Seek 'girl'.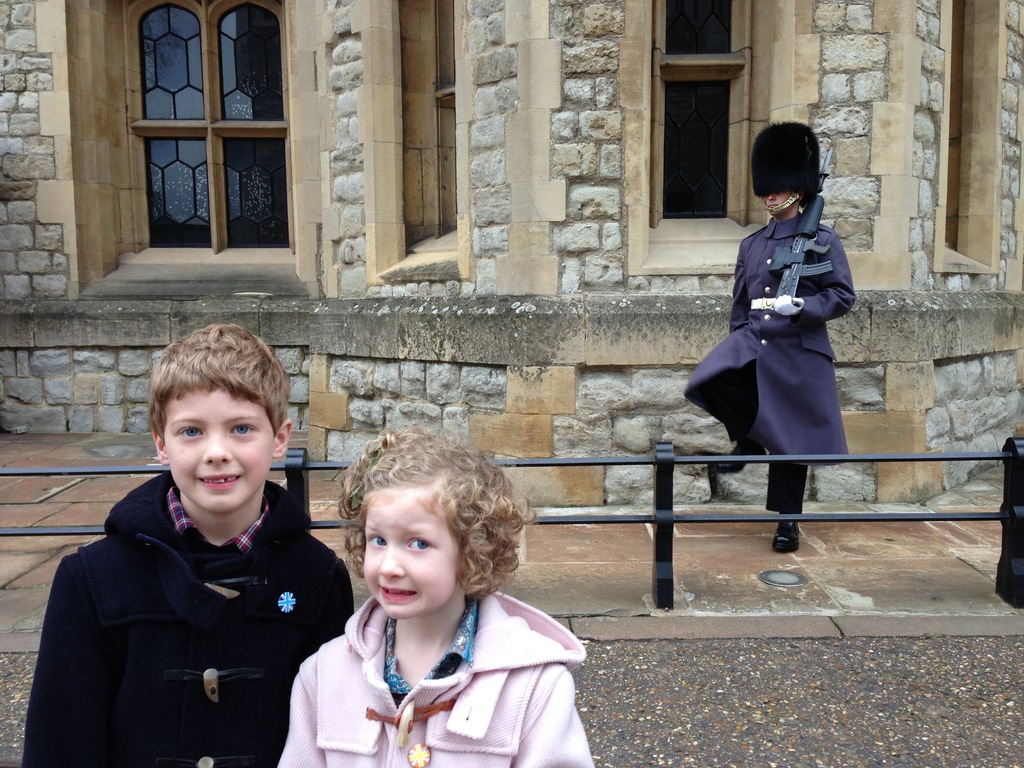
<bbox>275, 430, 589, 767</bbox>.
